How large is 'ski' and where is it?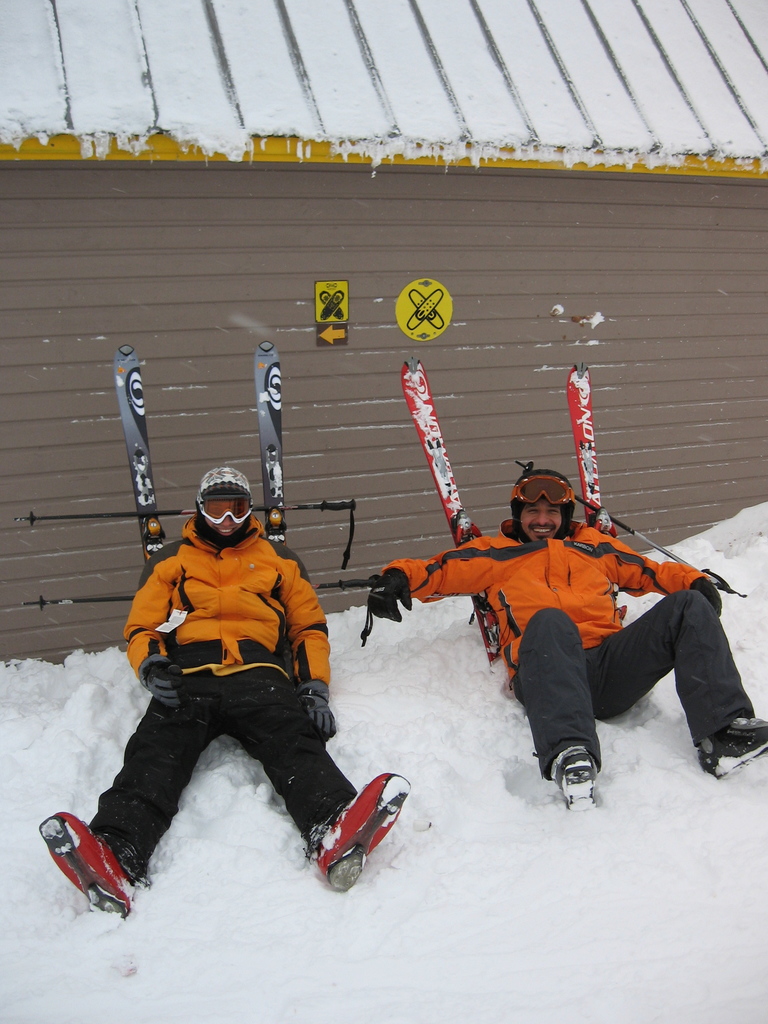
Bounding box: <bbox>106, 330, 164, 579</bbox>.
